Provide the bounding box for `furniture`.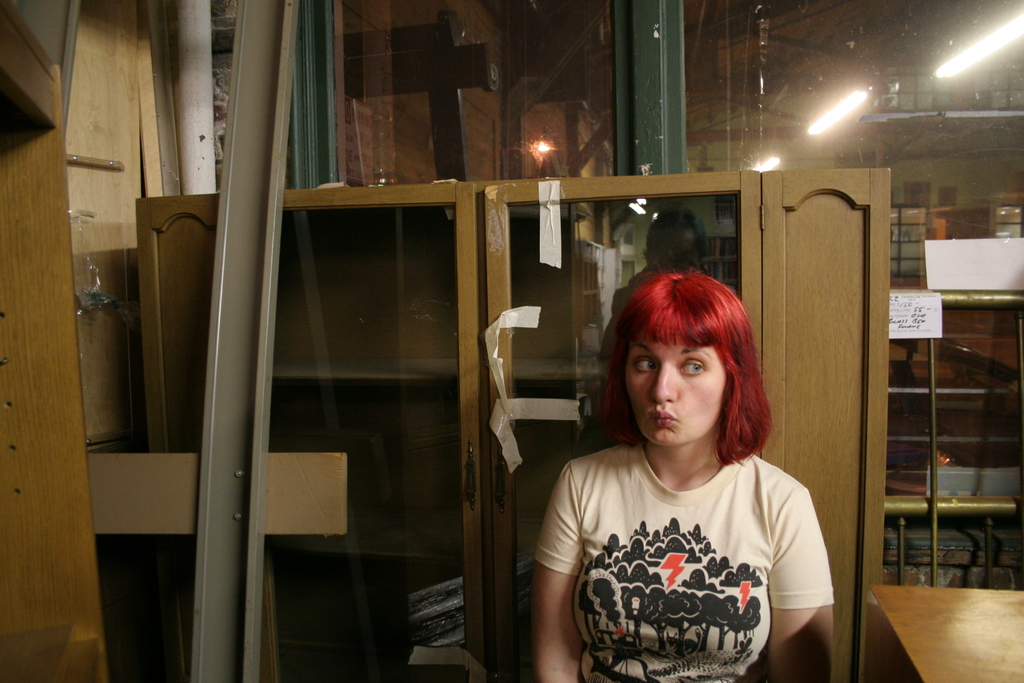
869/589/1023/682.
